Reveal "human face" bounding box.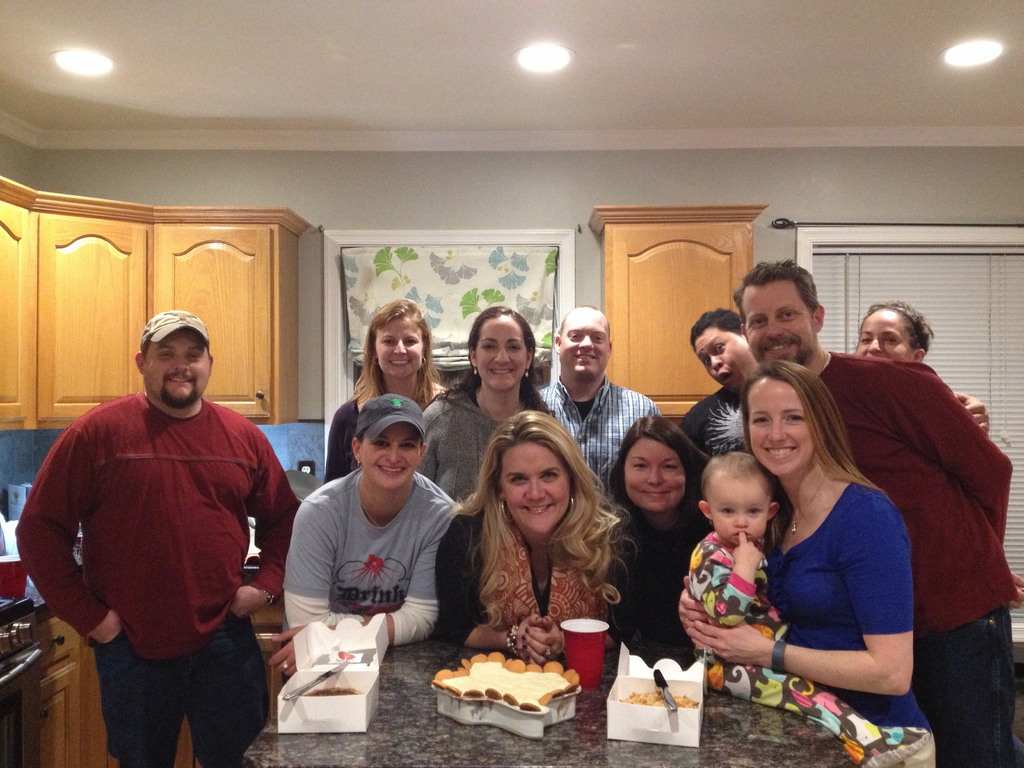
Revealed: bbox=(561, 312, 610, 384).
